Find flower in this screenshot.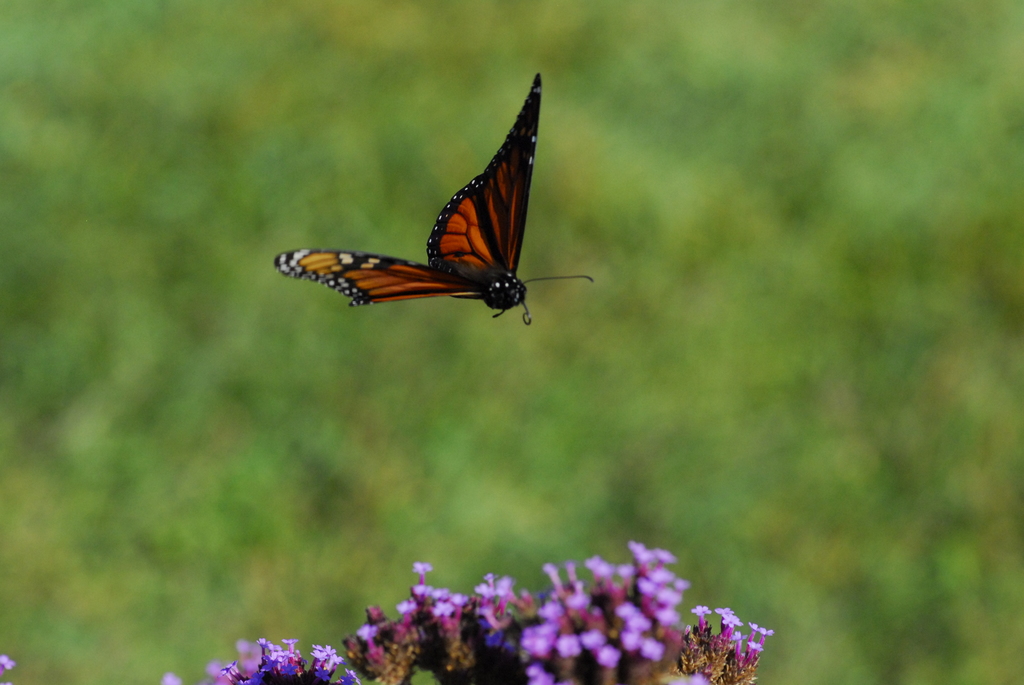
The bounding box for flower is x1=524, y1=633, x2=556, y2=658.
